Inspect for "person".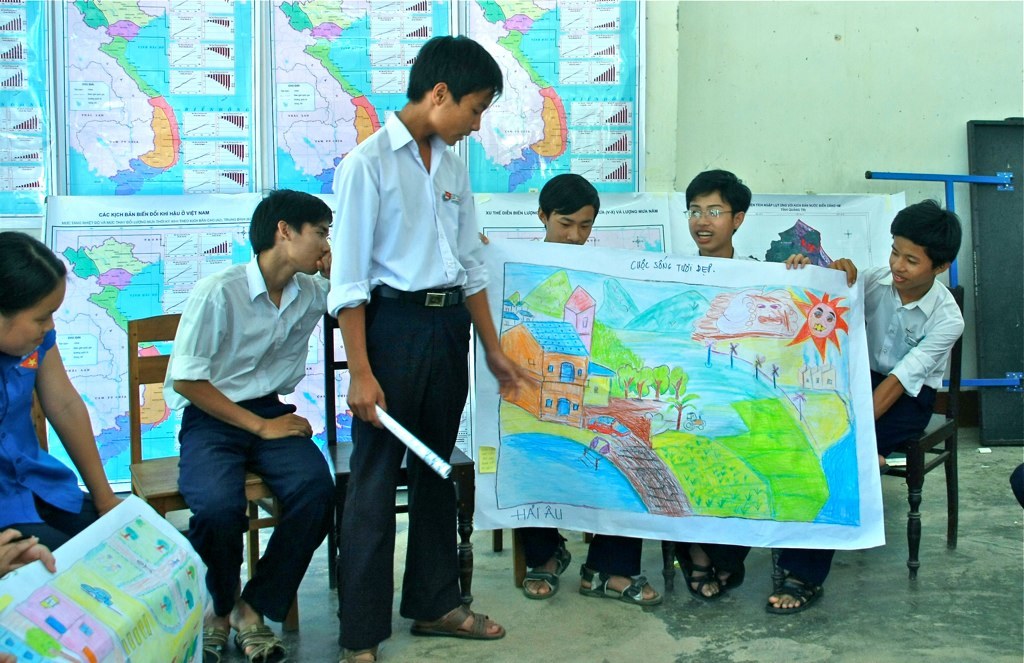
Inspection: (left=163, top=186, right=333, bottom=657).
